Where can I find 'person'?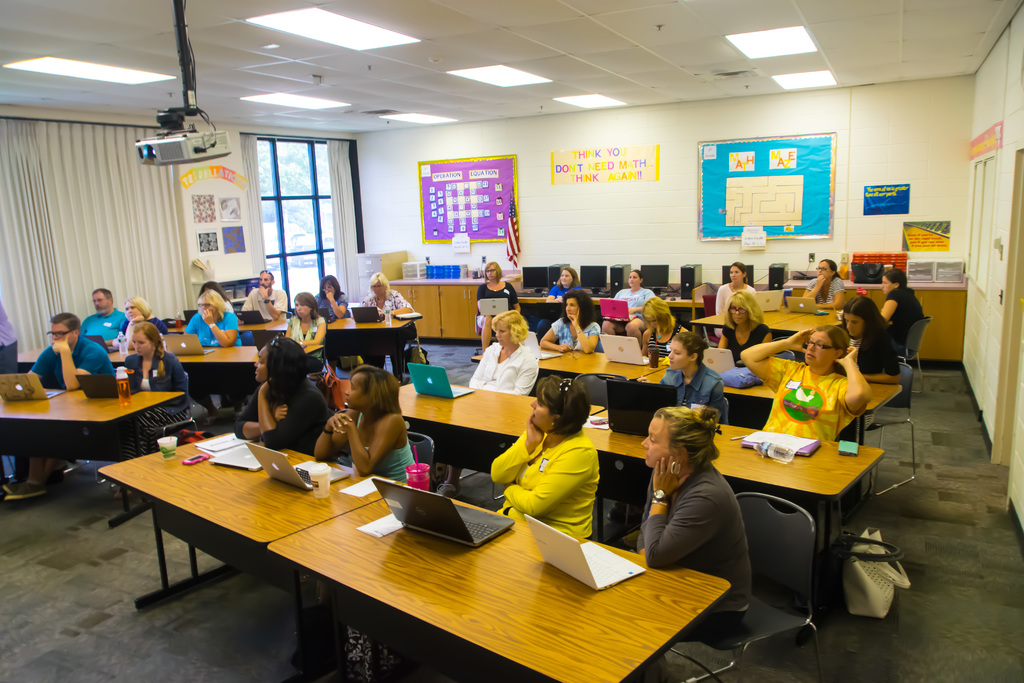
You can find it at rect(76, 283, 130, 343).
